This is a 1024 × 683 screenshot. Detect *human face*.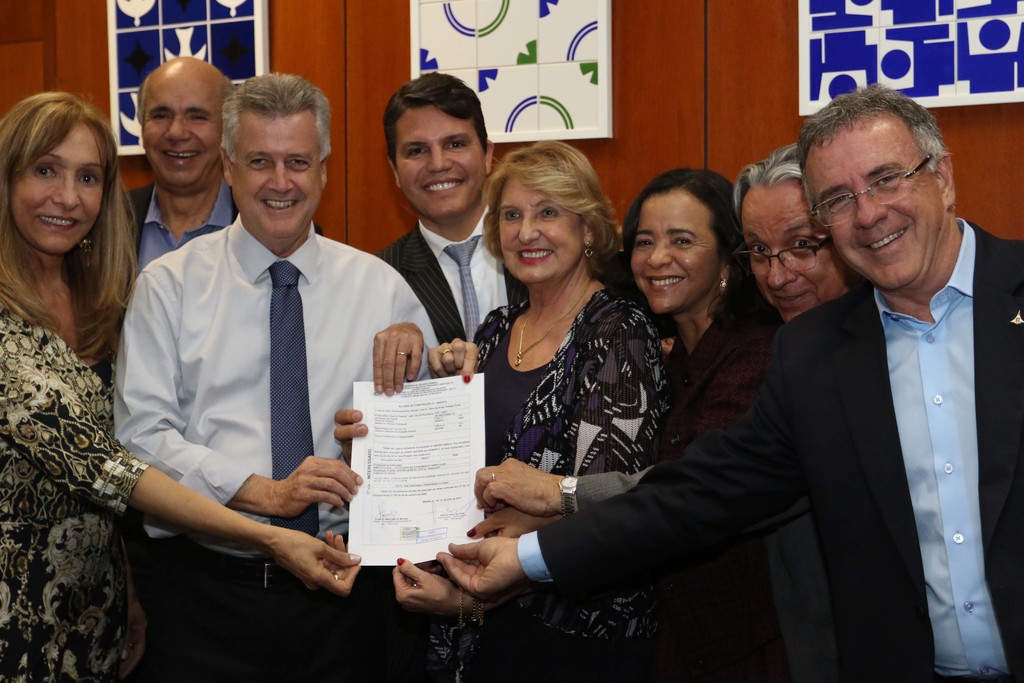
13,118,105,257.
